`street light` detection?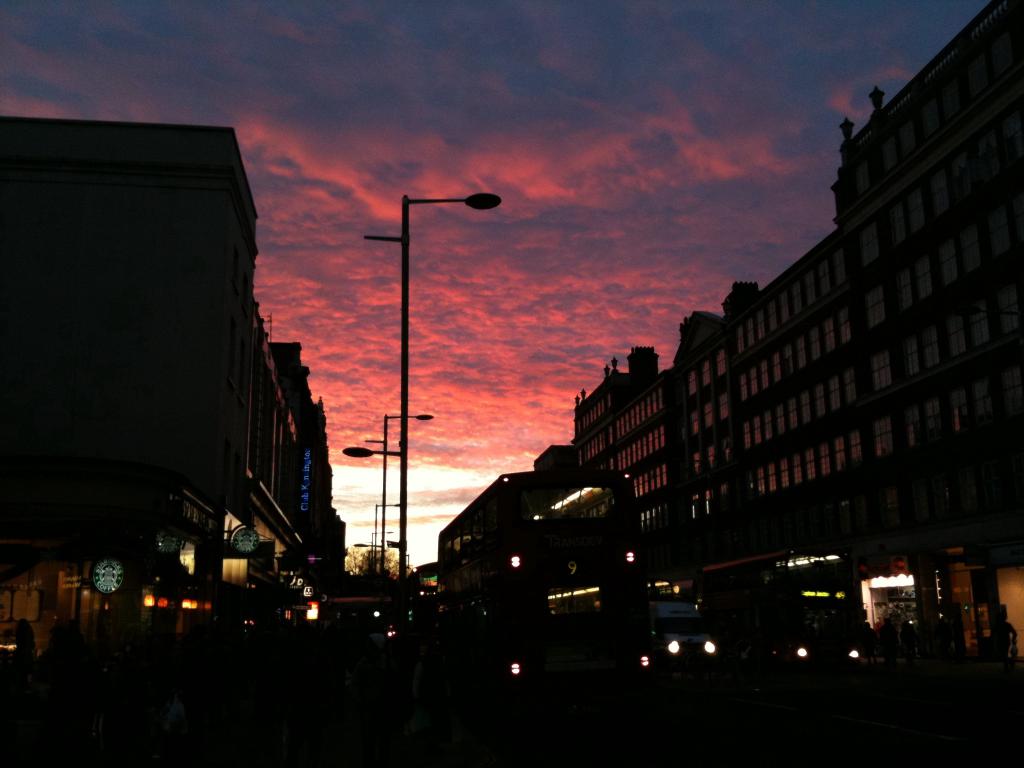
bbox(341, 163, 479, 572)
